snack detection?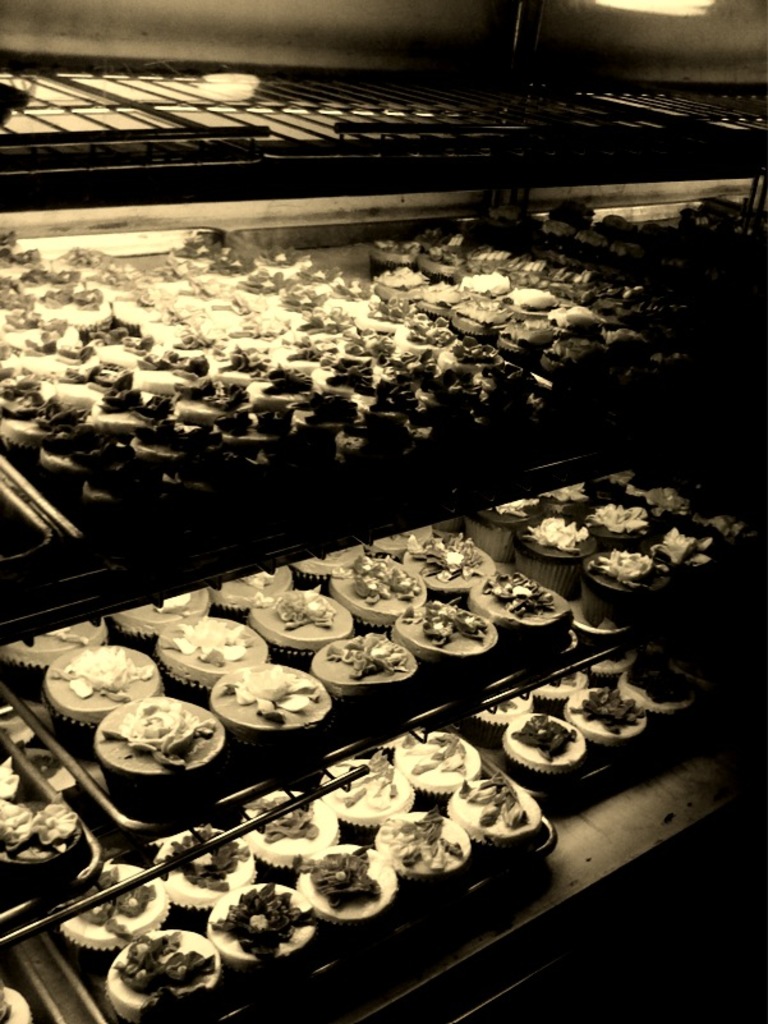
201:573:304:609
